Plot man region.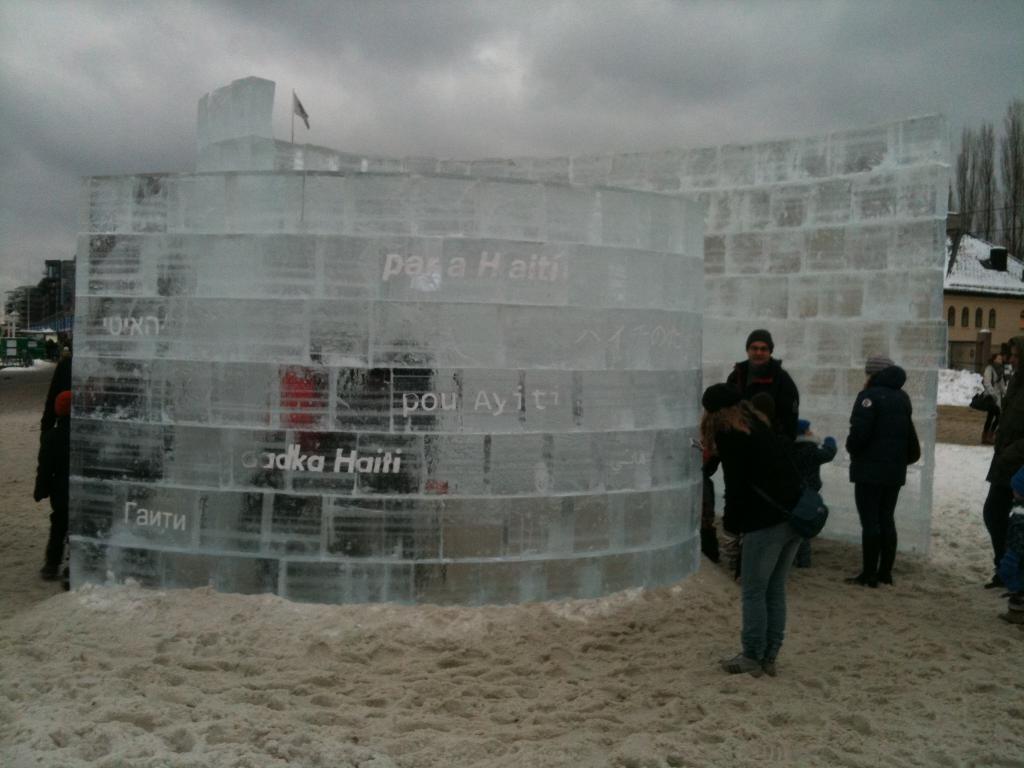
Plotted at detection(707, 331, 838, 676).
